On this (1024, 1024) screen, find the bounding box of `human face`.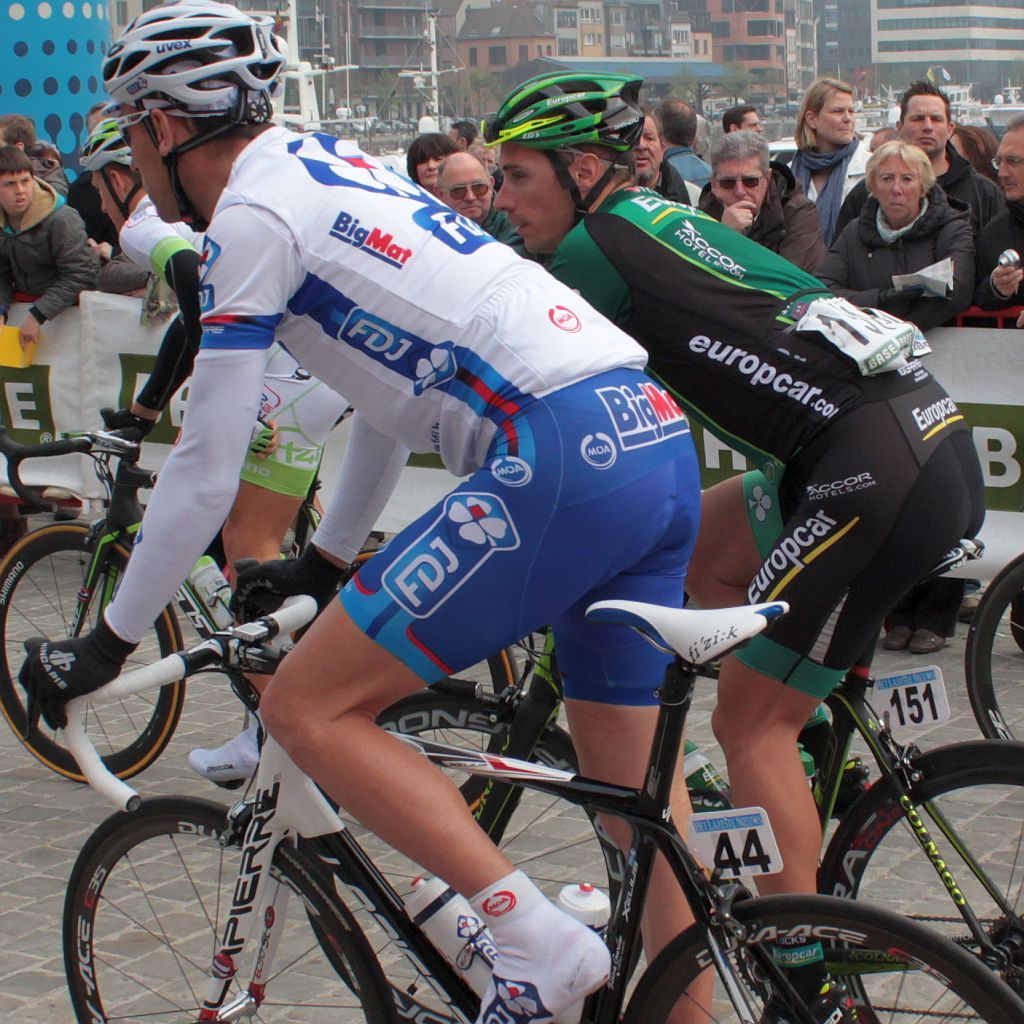
Bounding box: 743,113,759,131.
